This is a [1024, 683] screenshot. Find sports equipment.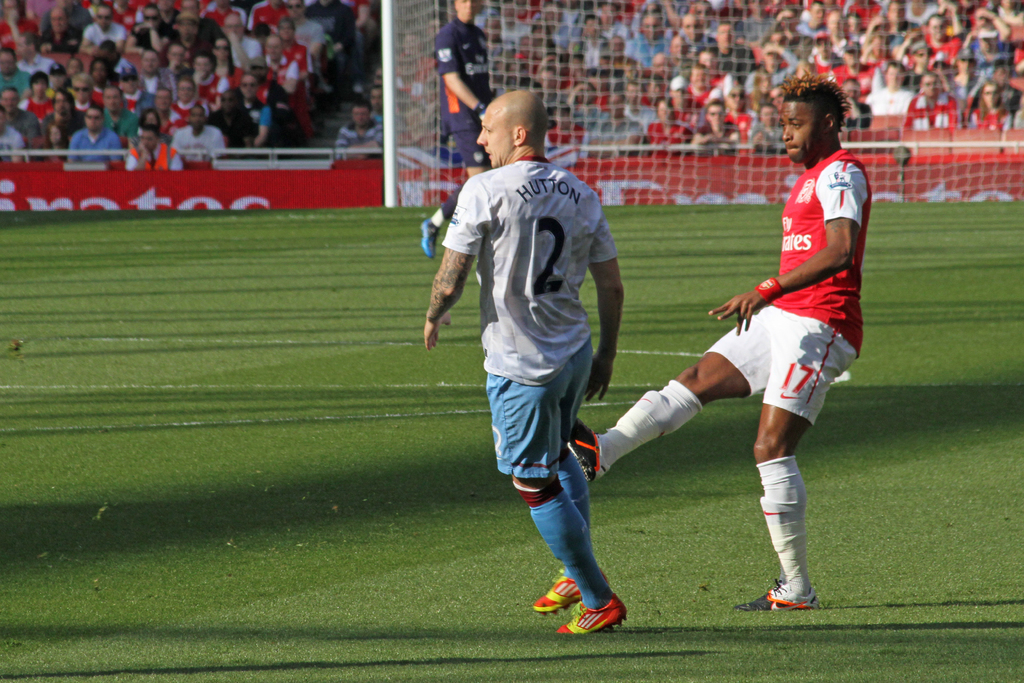
Bounding box: locate(556, 601, 628, 633).
